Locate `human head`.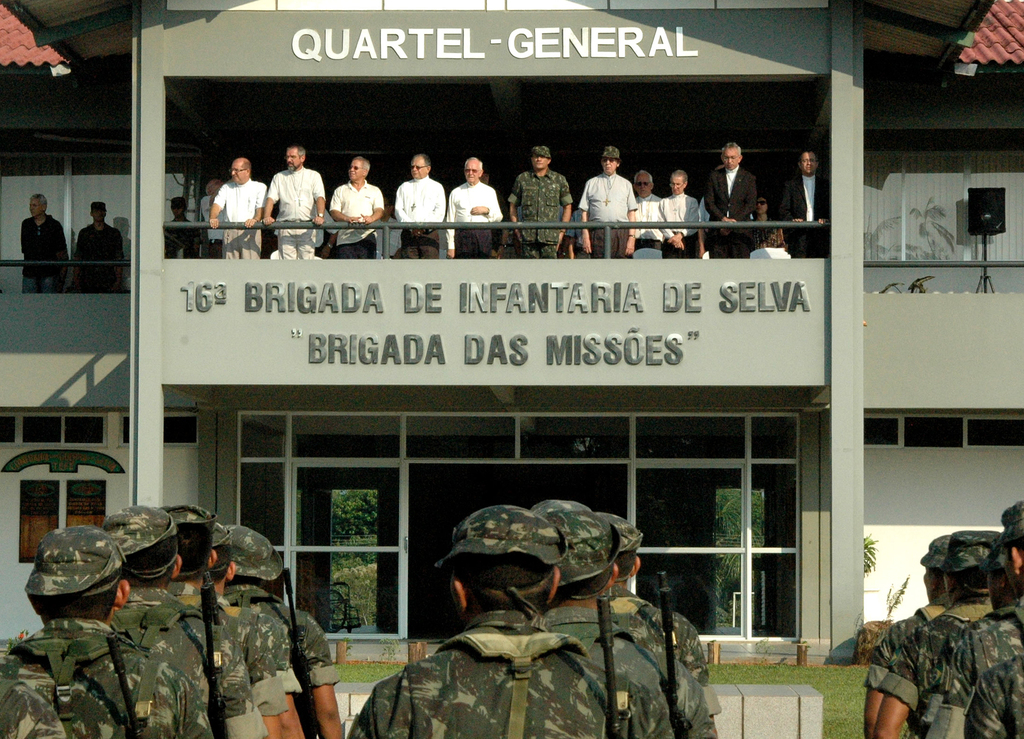
Bounding box: box=[28, 193, 51, 222].
